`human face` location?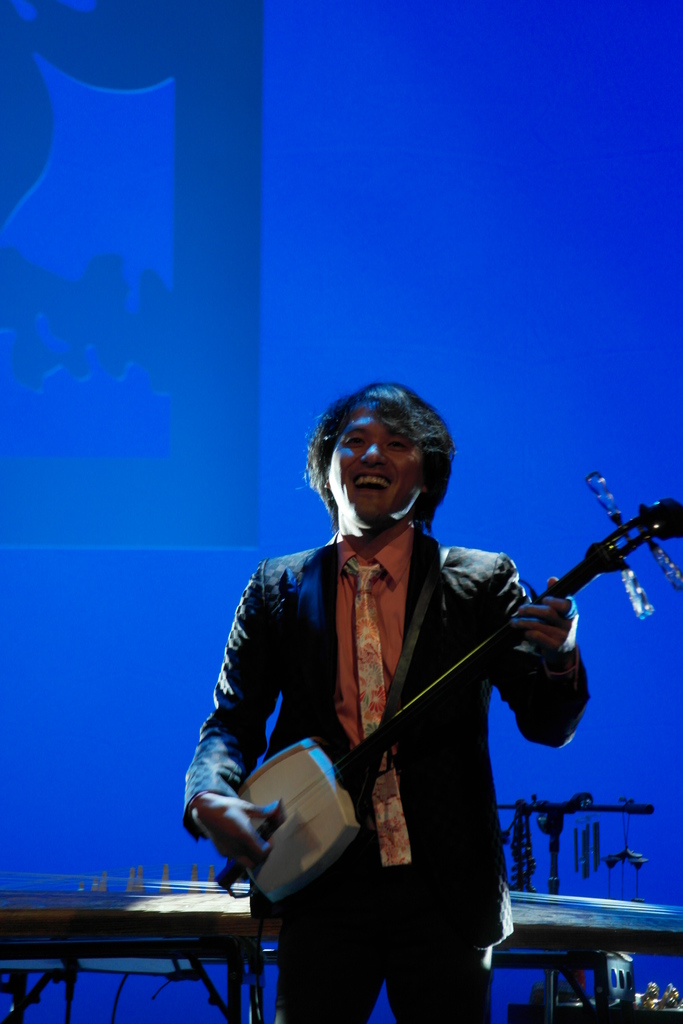
{"x1": 323, "y1": 395, "x2": 428, "y2": 528}
